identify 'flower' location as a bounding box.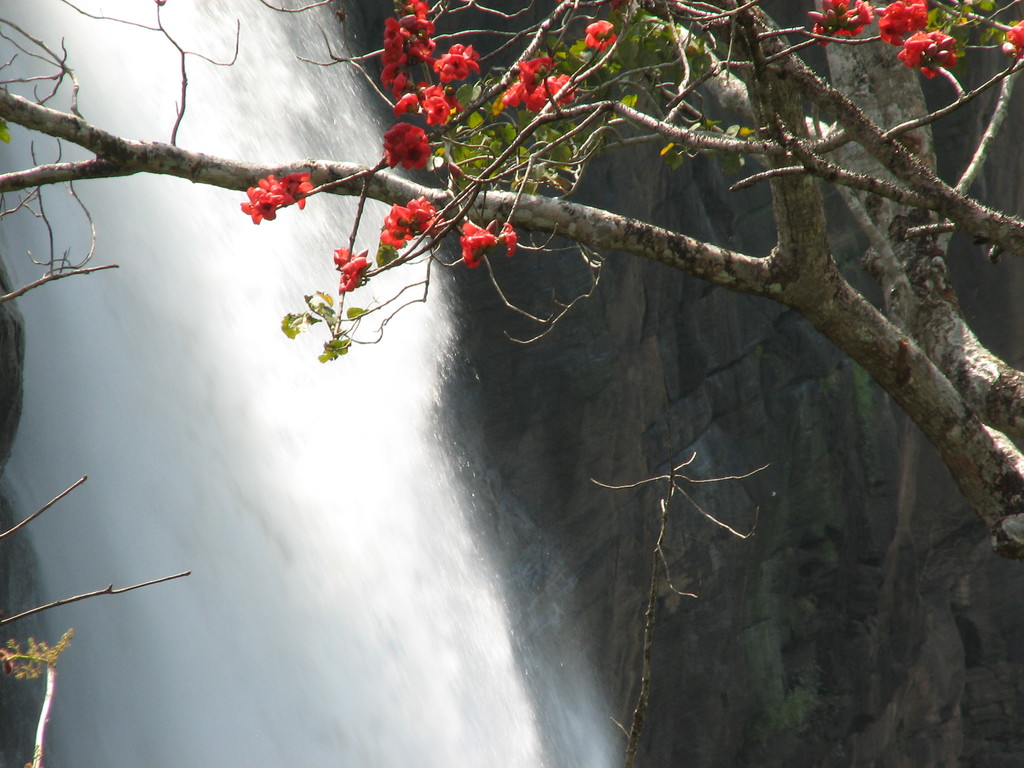
<bbox>382, 118, 433, 165</bbox>.
